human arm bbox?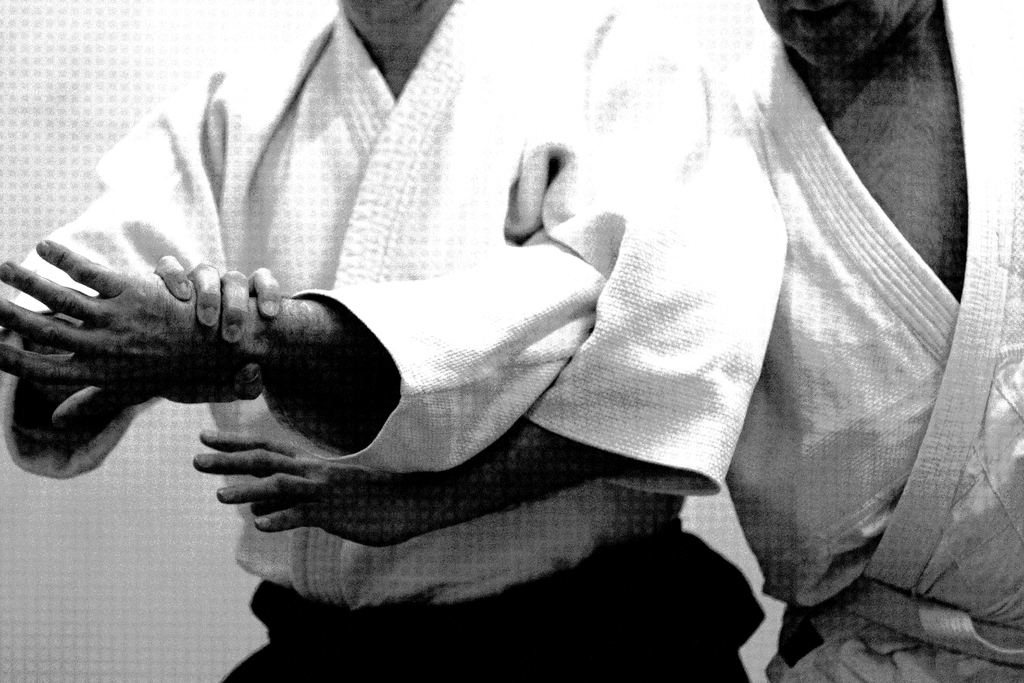
{"x1": 7, "y1": 62, "x2": 278, "y2": 397}
